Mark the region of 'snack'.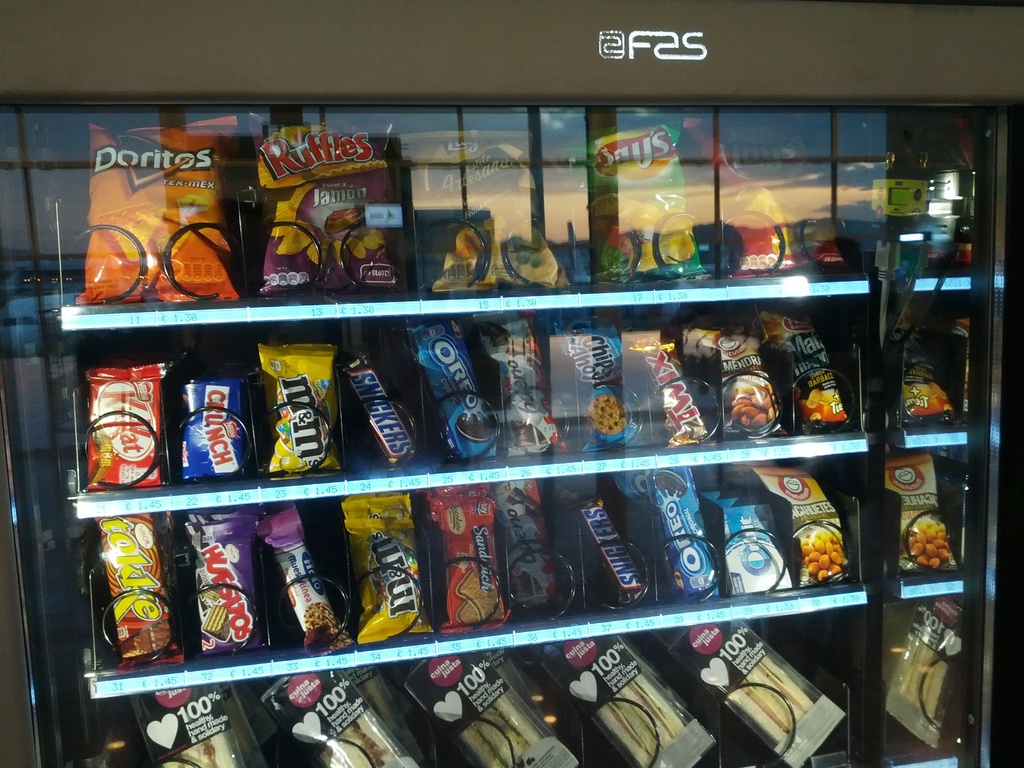
Region: left=641, top=467, right=718, bottom=599.
